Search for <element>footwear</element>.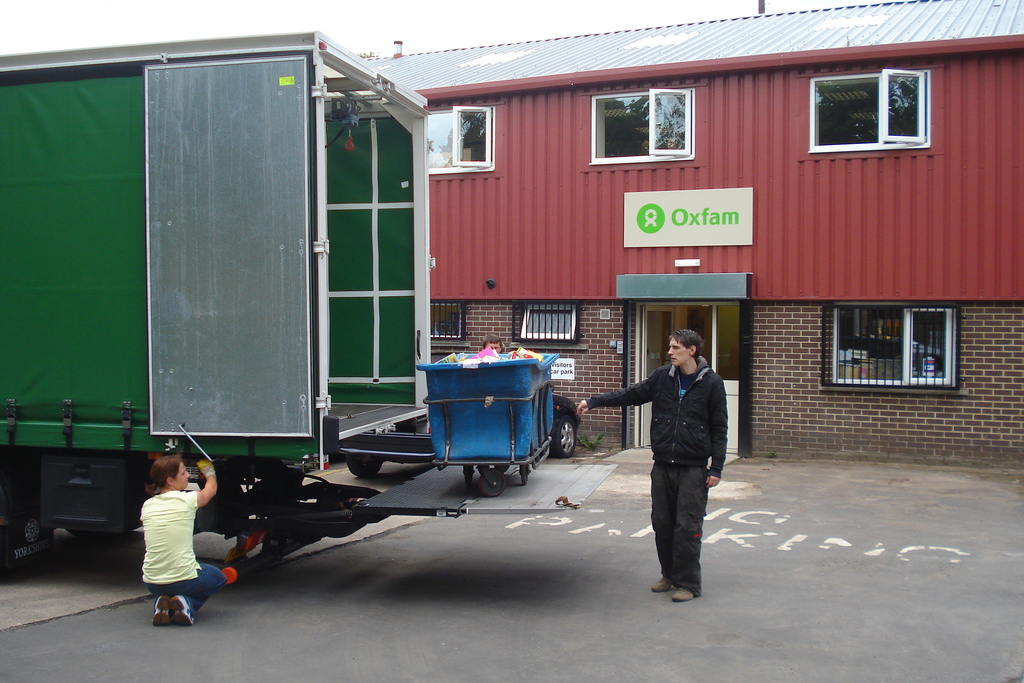
Found at l=651, t=580, r=673, b=594.
